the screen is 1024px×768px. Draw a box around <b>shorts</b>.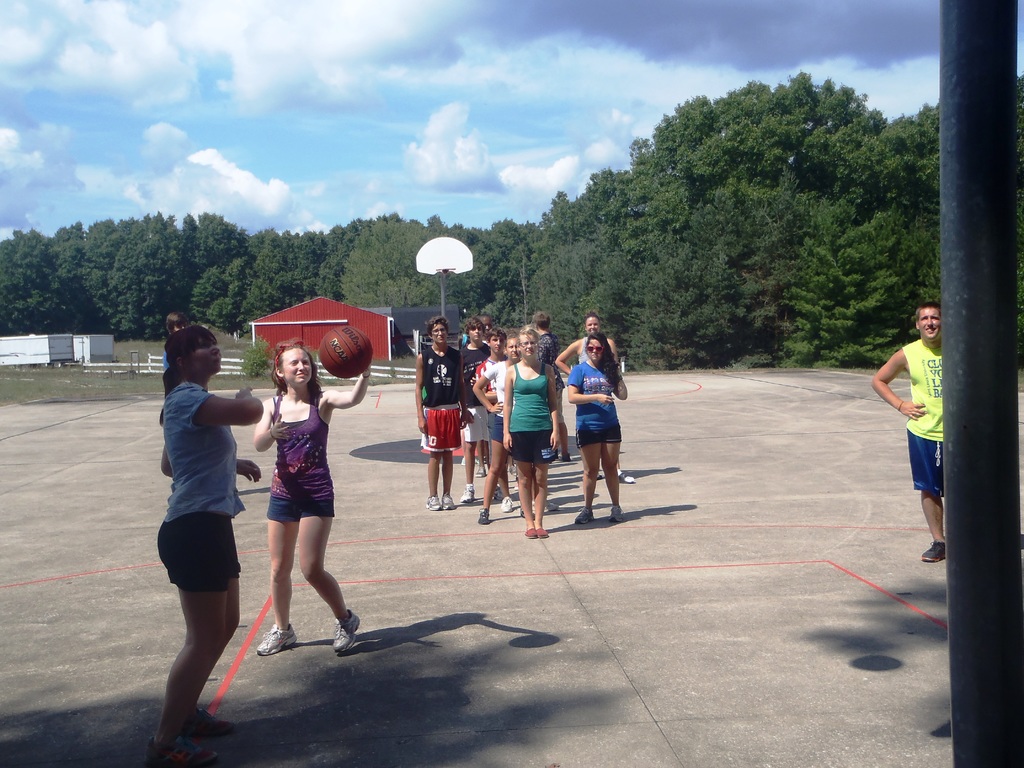
(573, 428, 625, 448).
